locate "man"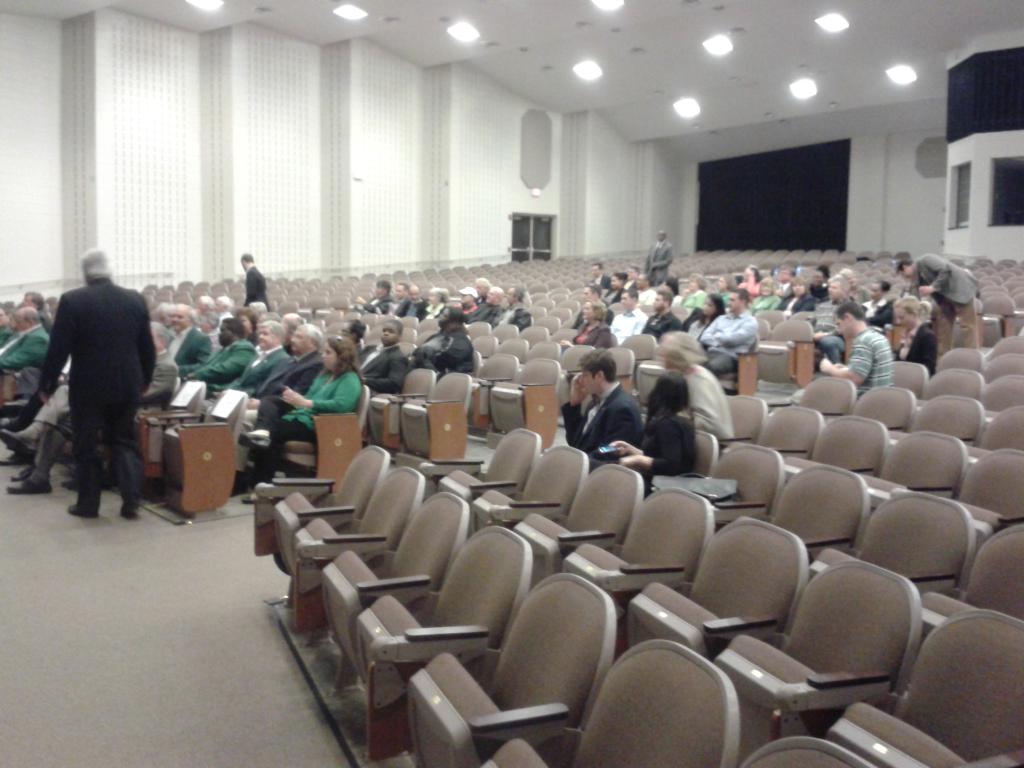
crop(0, 307, 50, 396)
